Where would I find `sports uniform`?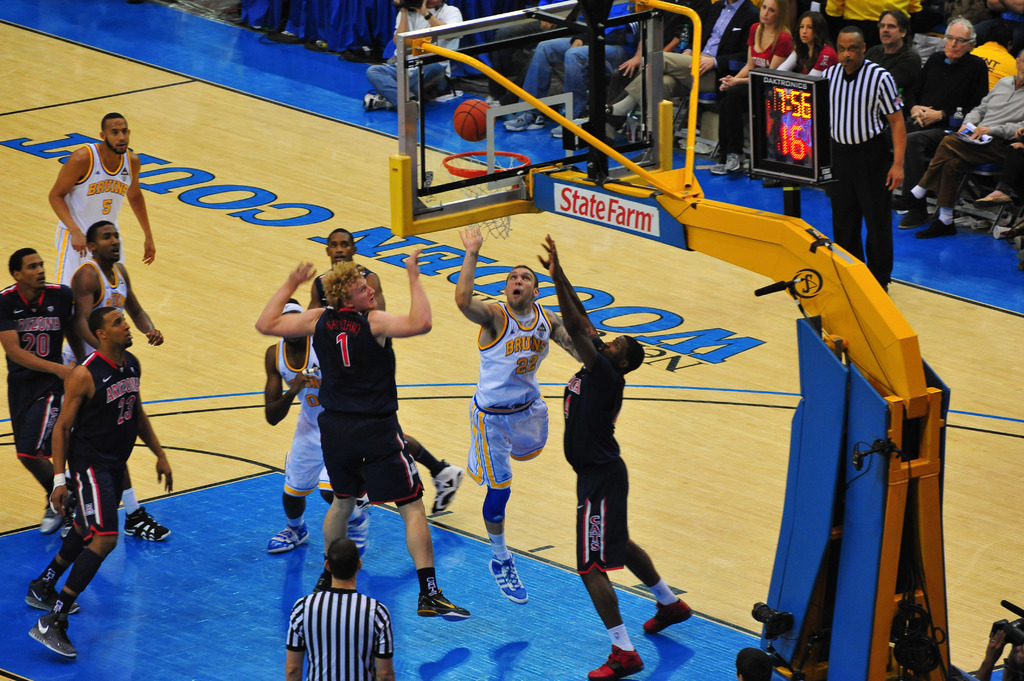
At crop(25, 295, 148, 650).
